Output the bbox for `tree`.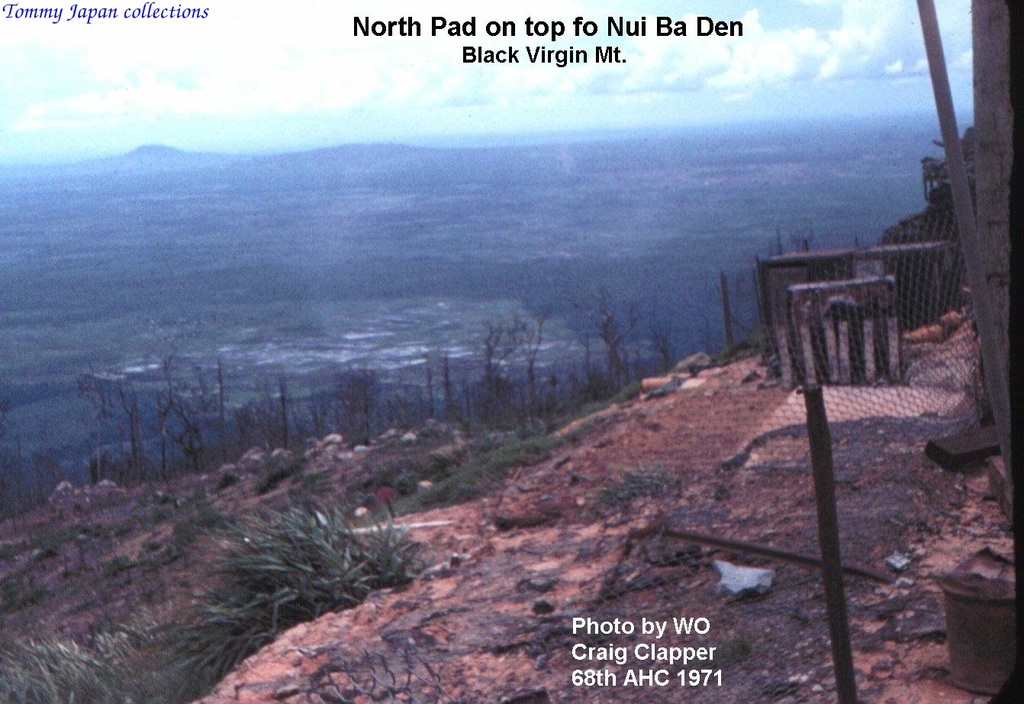
643:305:700:378.
